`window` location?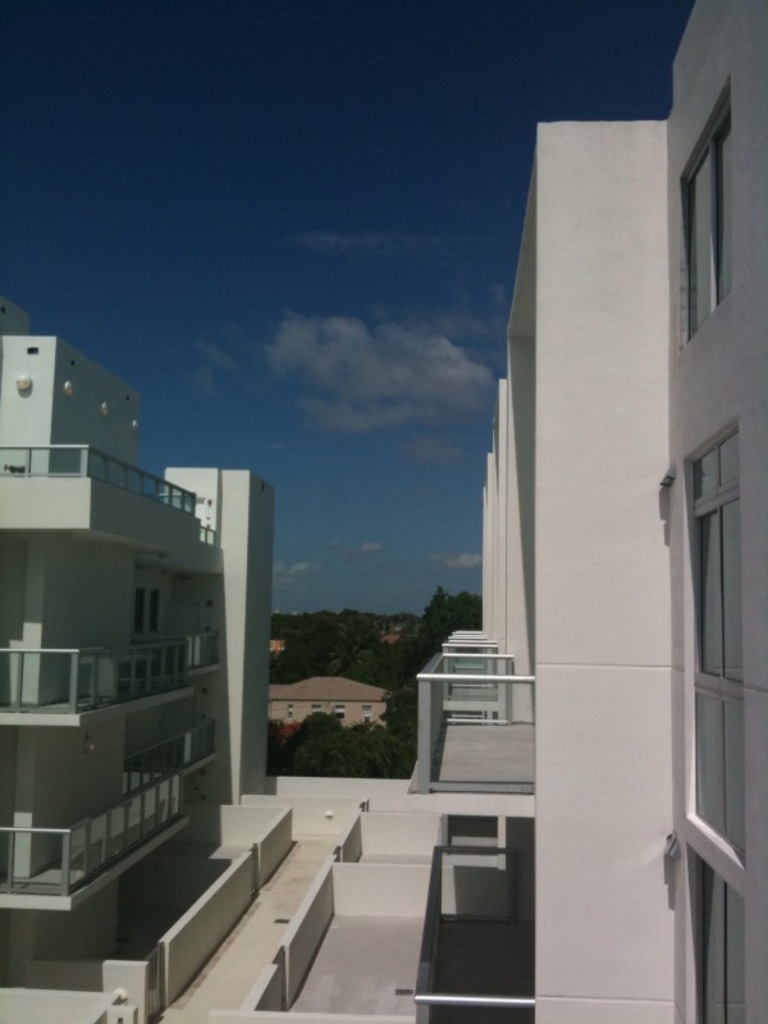
left=690, top=500, right=744, bottom=685
